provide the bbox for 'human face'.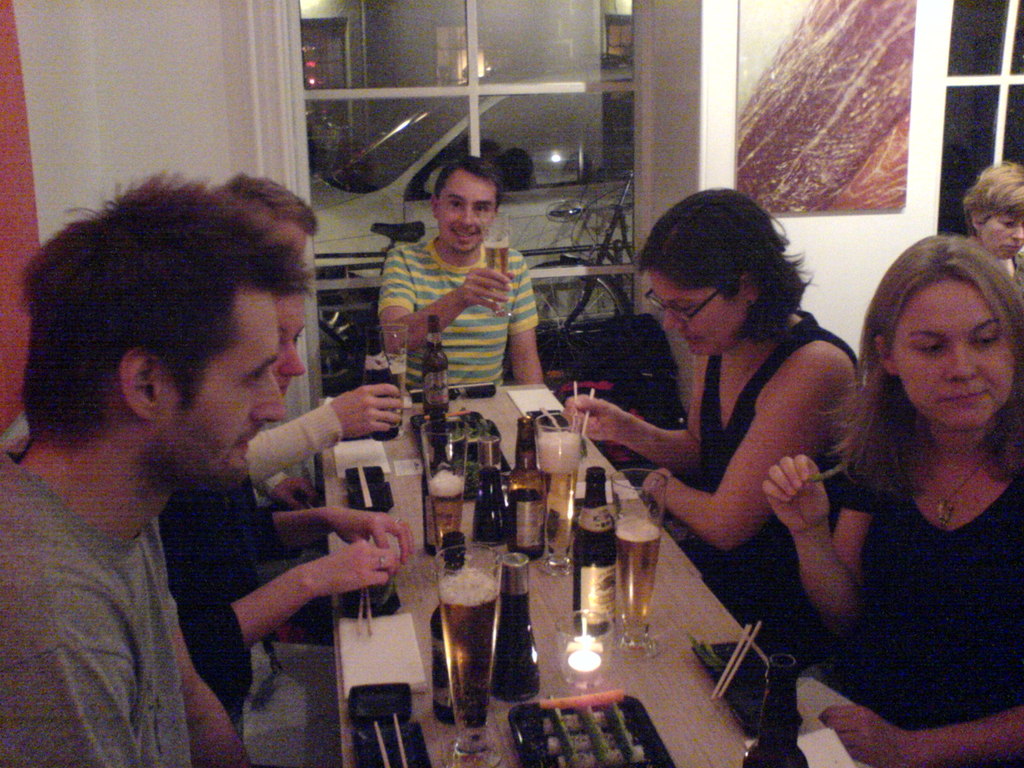
bbox(654, 278, 749, 353).
